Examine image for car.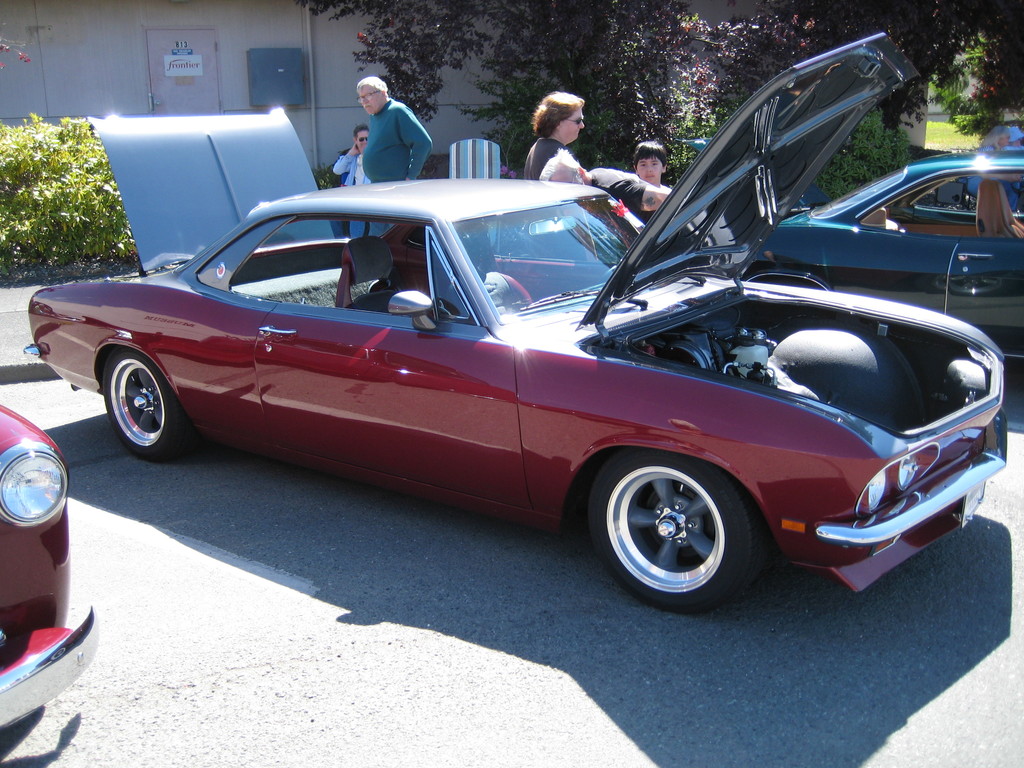
Examination result: 691:138:1023:360.
